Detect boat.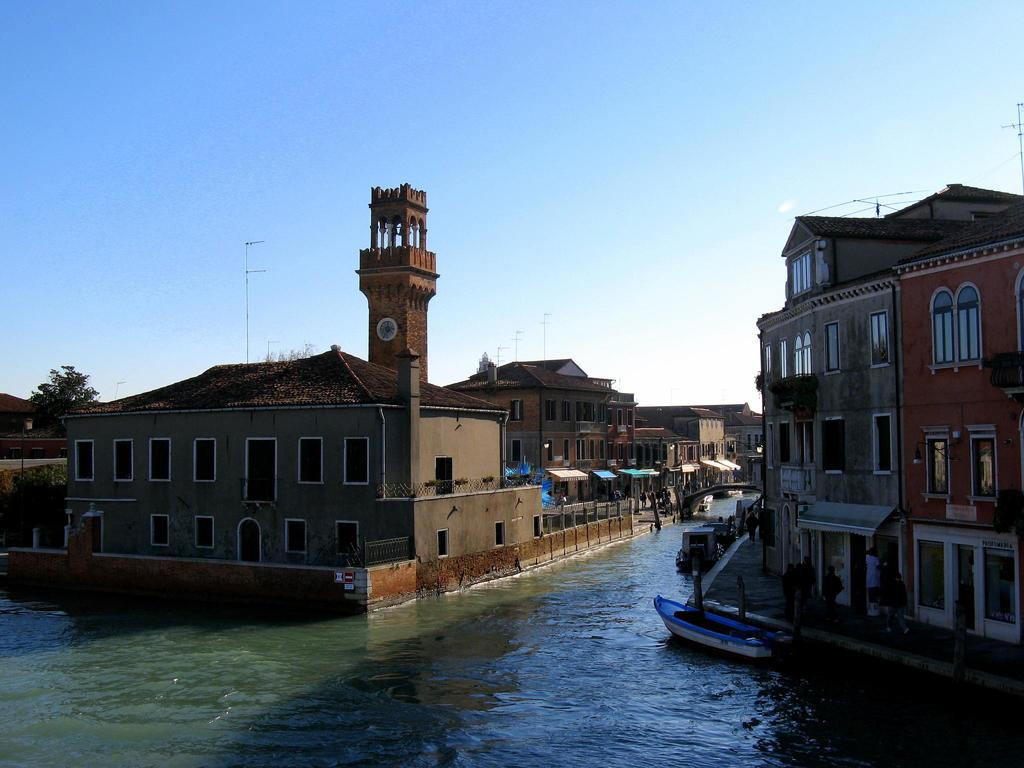
Detected at select_region(649, 525, 815, 676).
